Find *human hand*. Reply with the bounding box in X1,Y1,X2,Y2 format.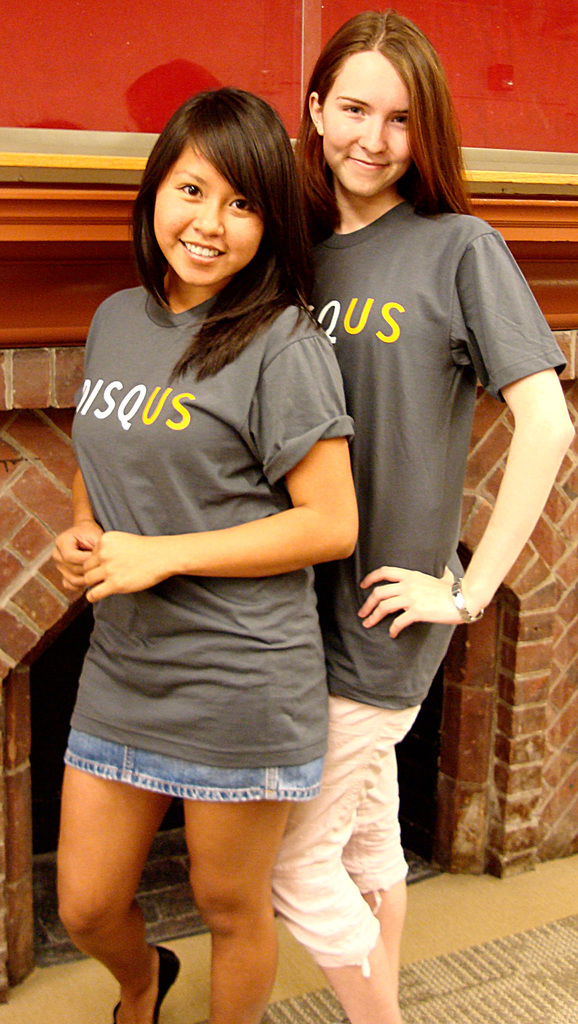
47,521,106,603.
